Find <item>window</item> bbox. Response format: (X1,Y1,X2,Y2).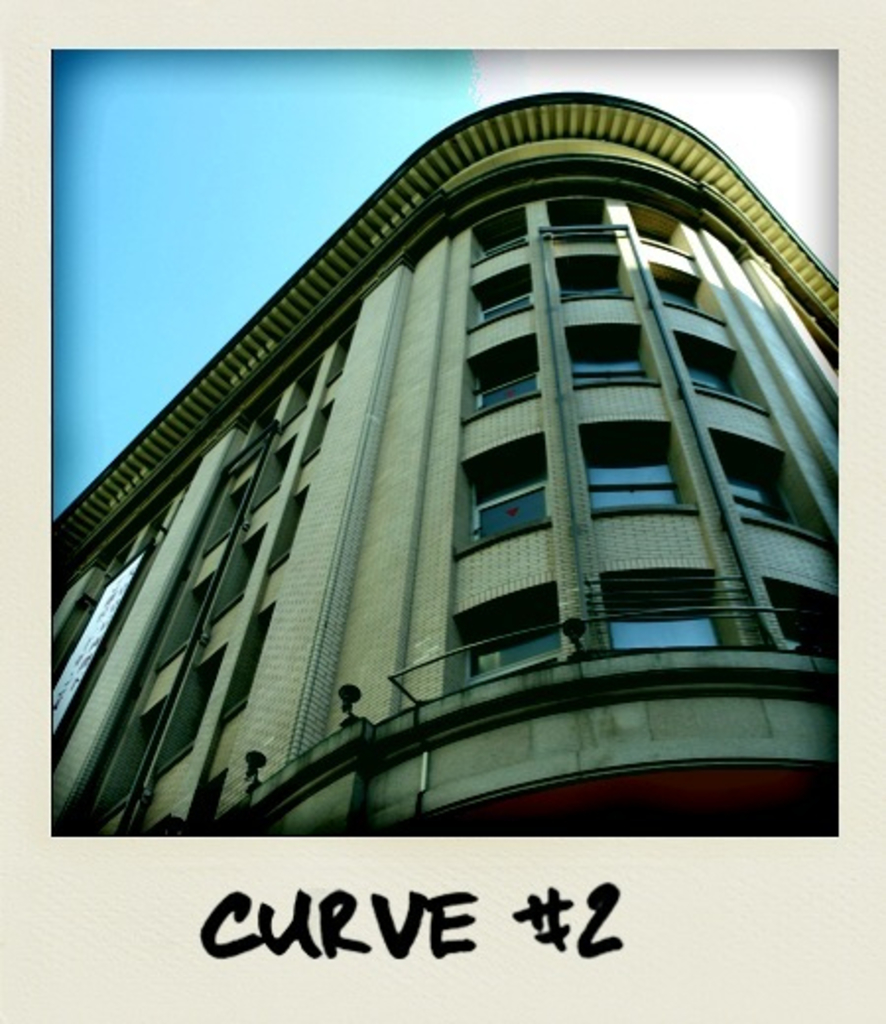
(252,433,293,512).
